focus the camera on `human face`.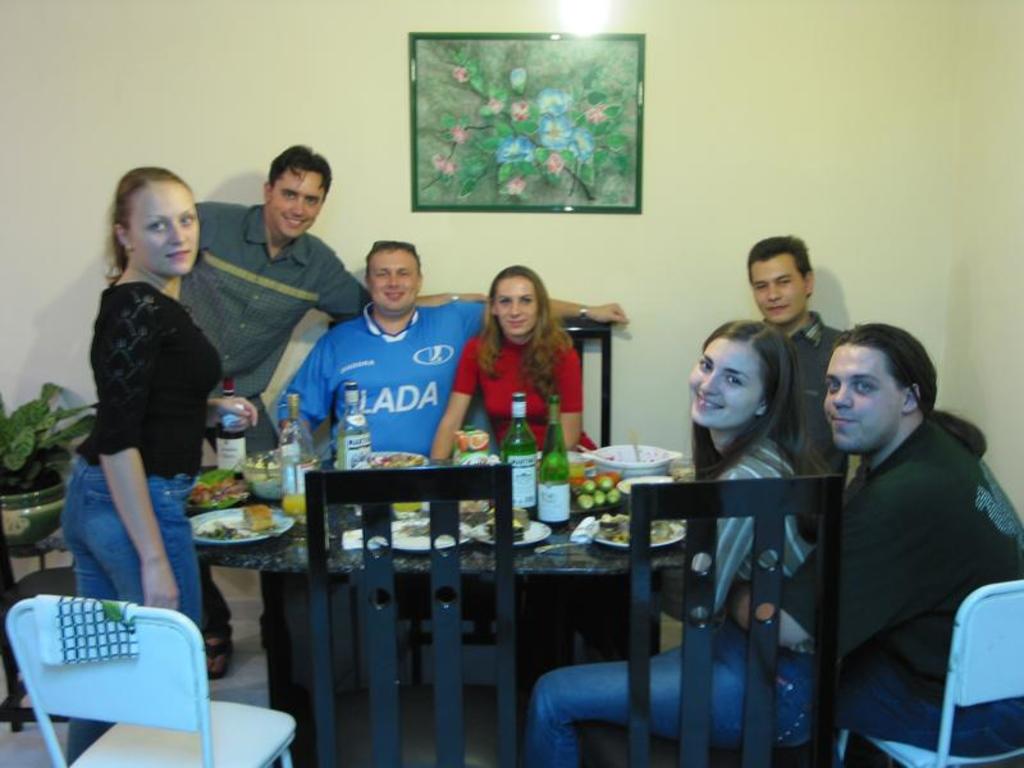
Focus region: x1=270, y1=166, x2=328, y2=234.
